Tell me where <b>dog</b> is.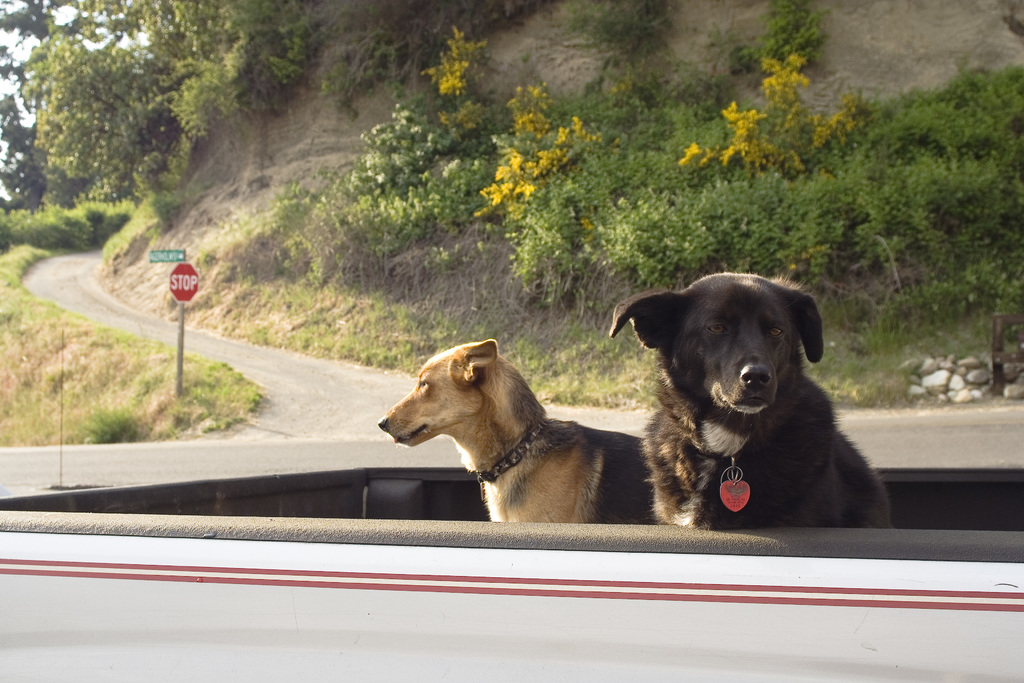
<b>dog</b> is at crop(607, 265, 894, 550).
